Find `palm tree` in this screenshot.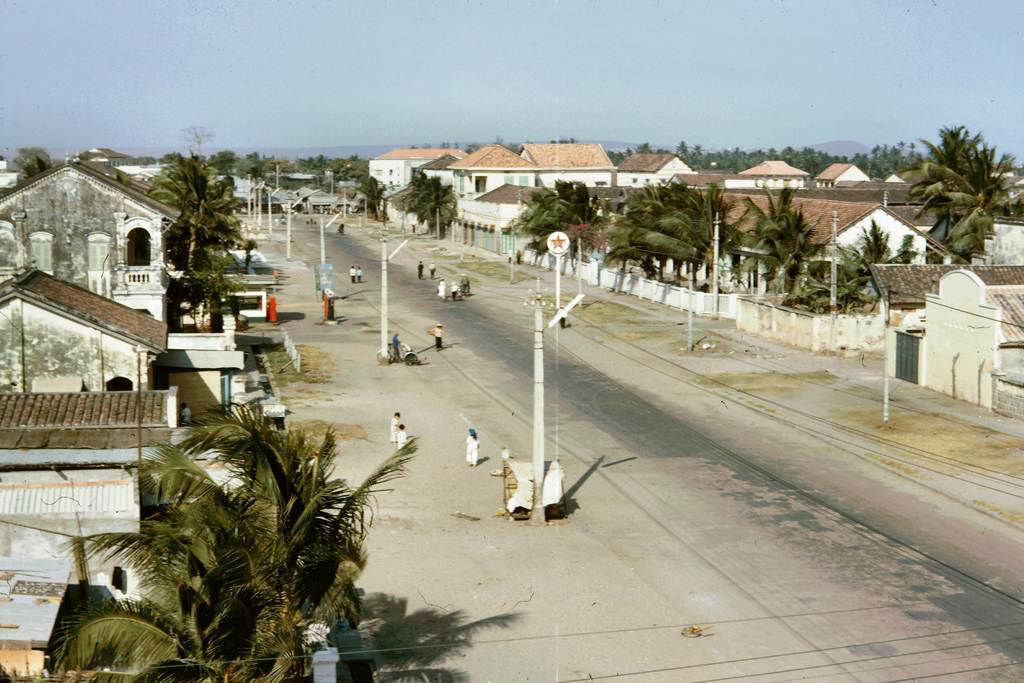
The bounding box for `palm tree` is l=776, t=253, r=884, b=317.
